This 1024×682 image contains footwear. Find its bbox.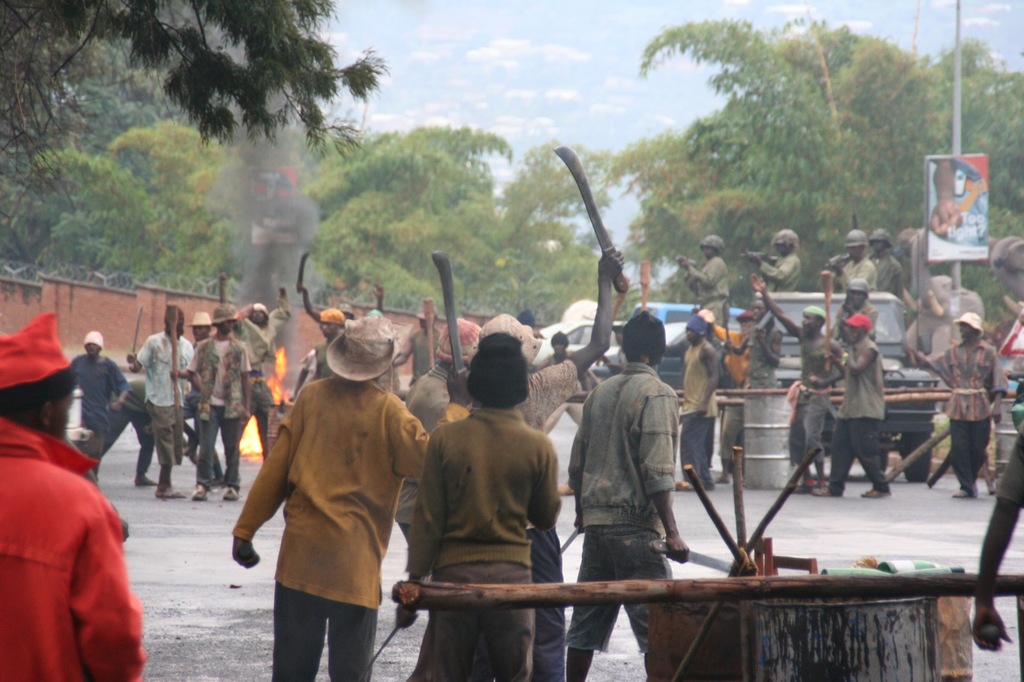
crop(862, 487, 891, 498).
